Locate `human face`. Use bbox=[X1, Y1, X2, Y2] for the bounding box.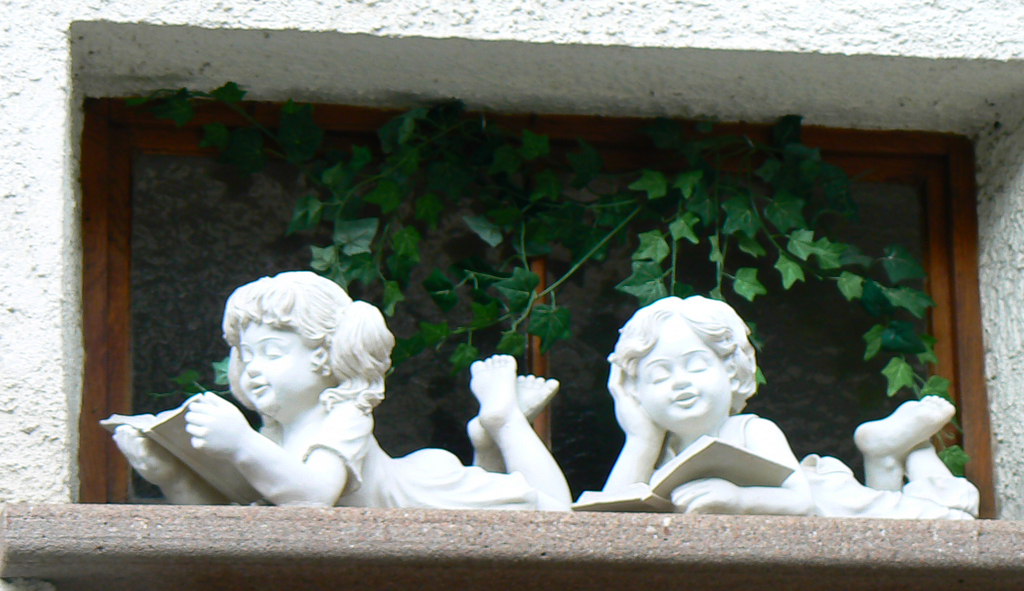
bbox=[239, 319, 307, 412].
